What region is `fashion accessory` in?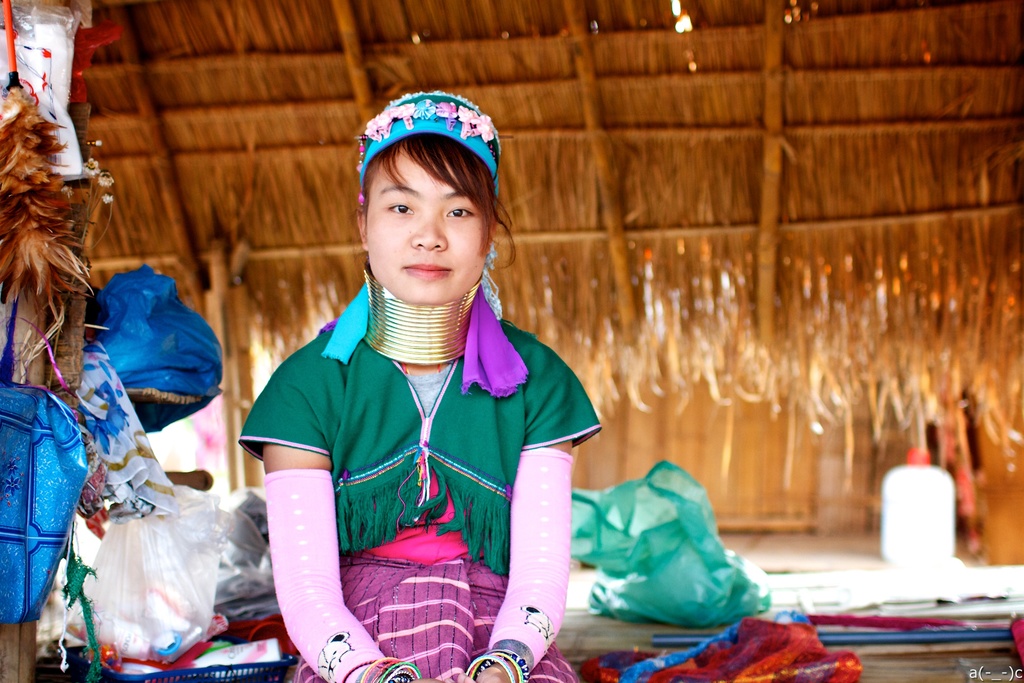
[364, 253, 483, 363].
